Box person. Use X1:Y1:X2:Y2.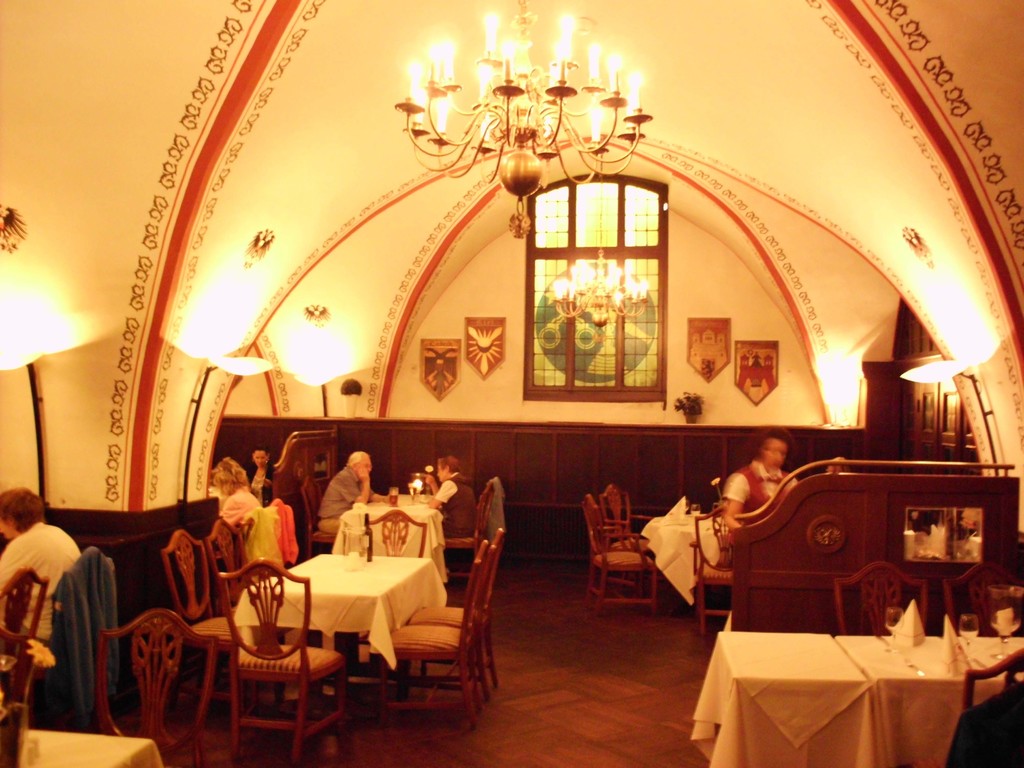
419:452:479:538.
